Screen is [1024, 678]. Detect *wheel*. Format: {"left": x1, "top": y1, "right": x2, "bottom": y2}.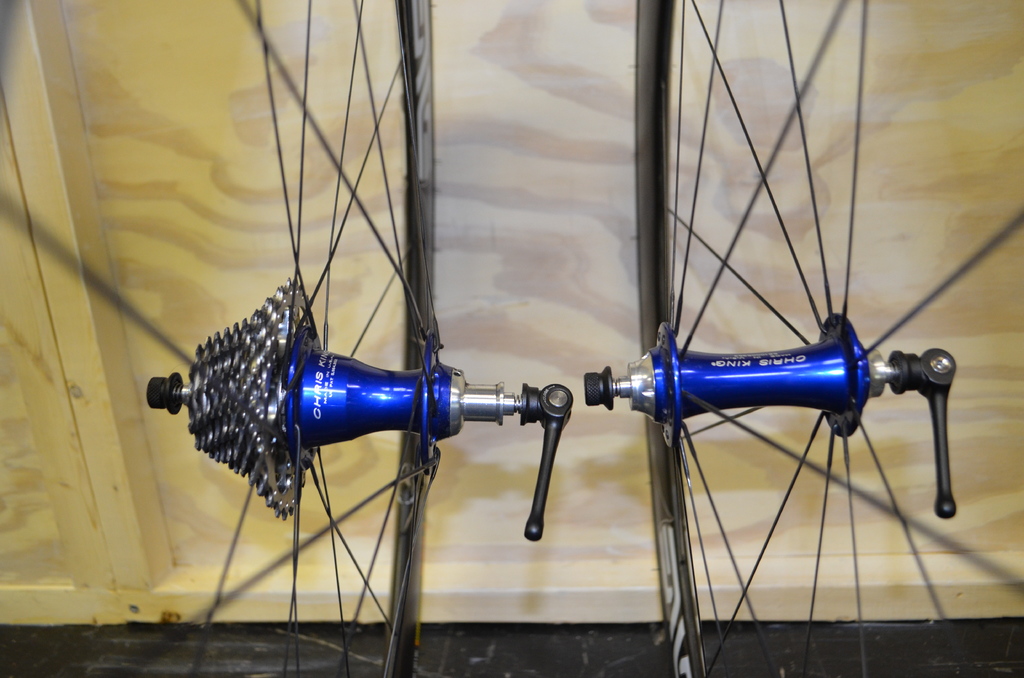
{"left": 0, "top": 0, "right": 437, "bottom": 677}.
